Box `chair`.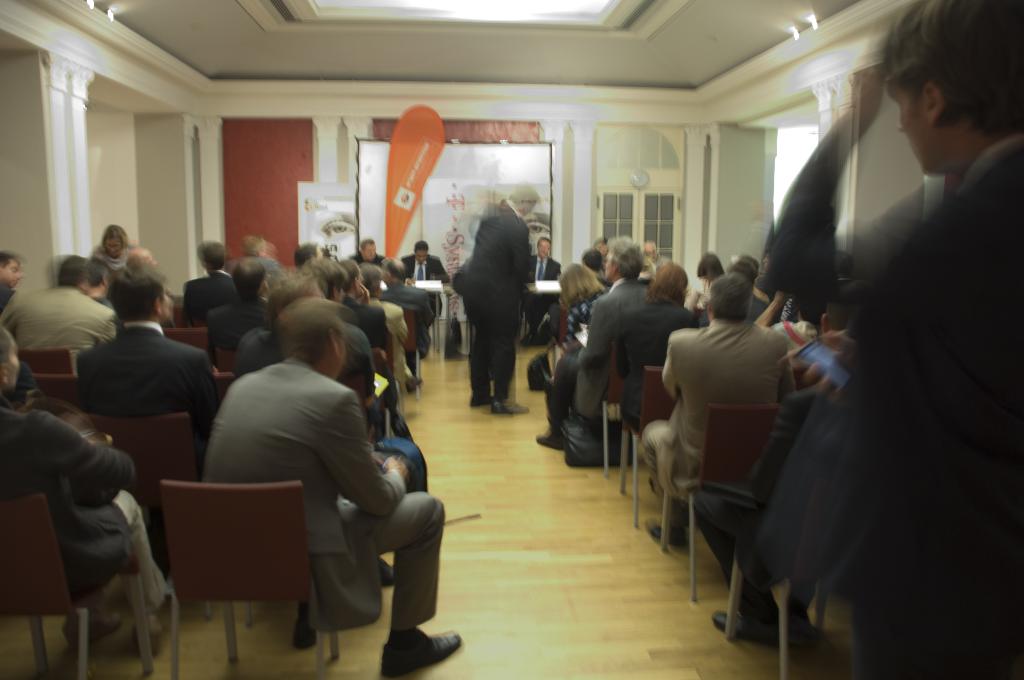
box=[90, 417, 202, 546].
